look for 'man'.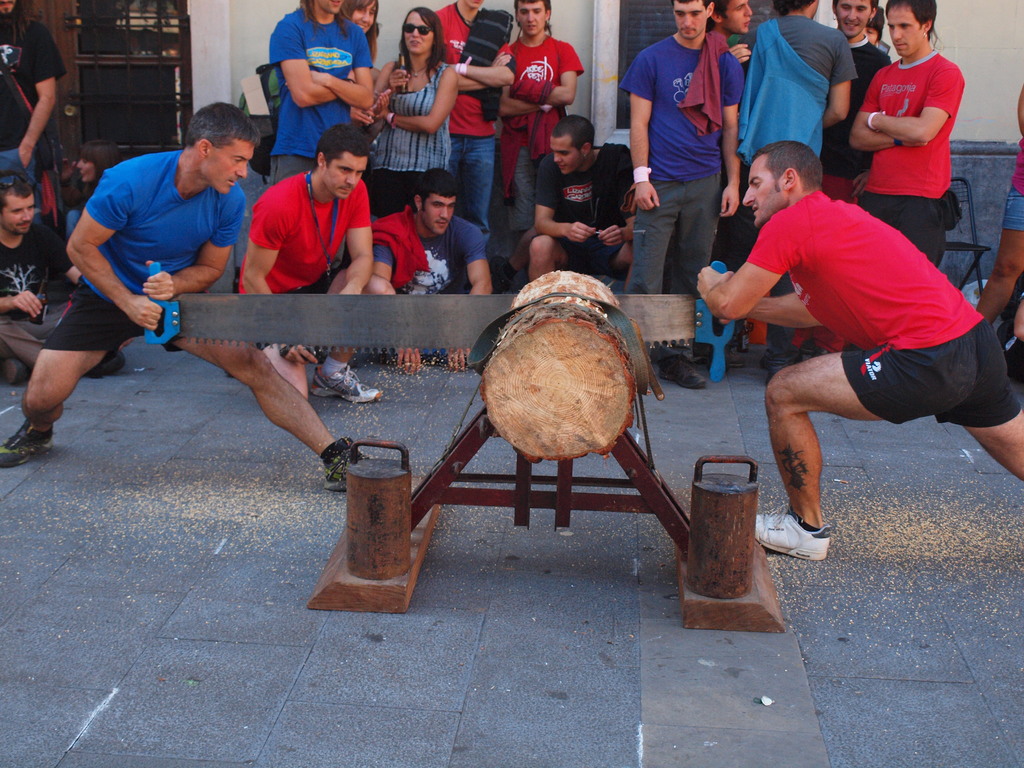
Found: select_region(696, 0, 754, 367).
